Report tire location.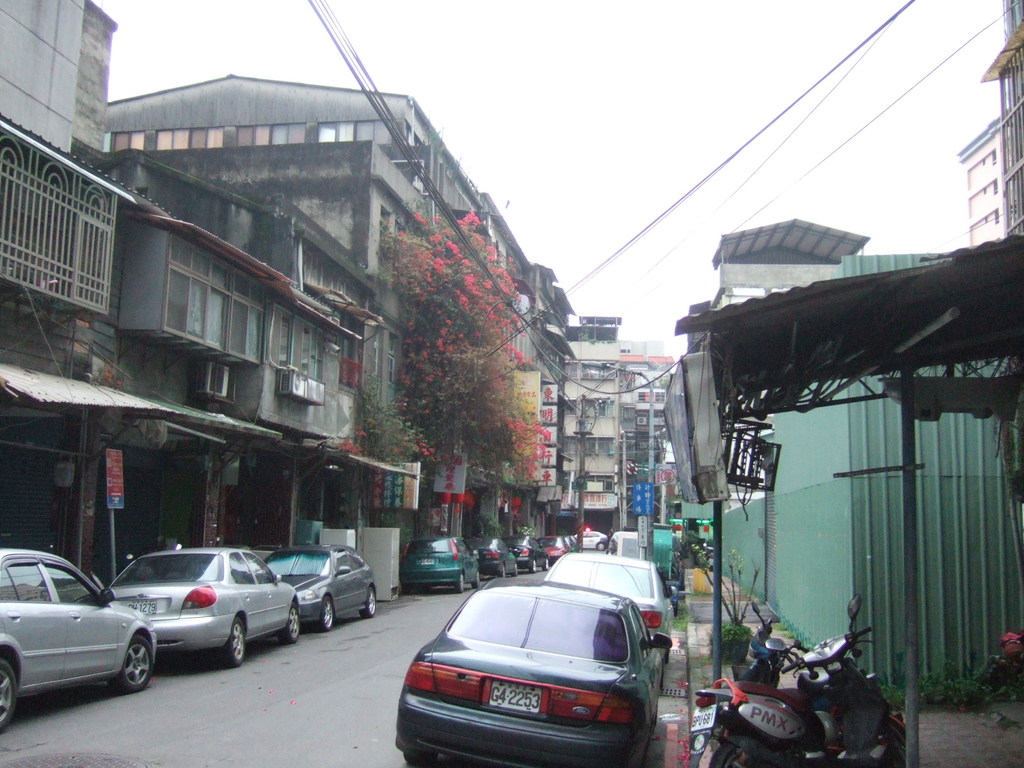
Report: left=111, top=634, right=154, bottom=691.
